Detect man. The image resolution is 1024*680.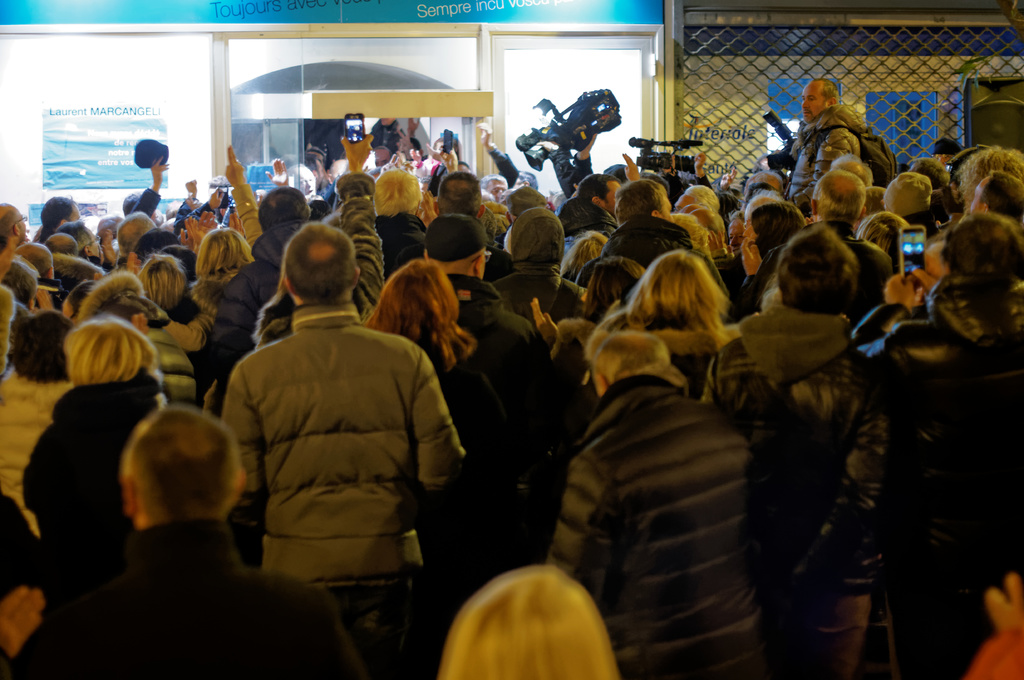
[x1=971, y1=171, x2=1023, y2=232].
